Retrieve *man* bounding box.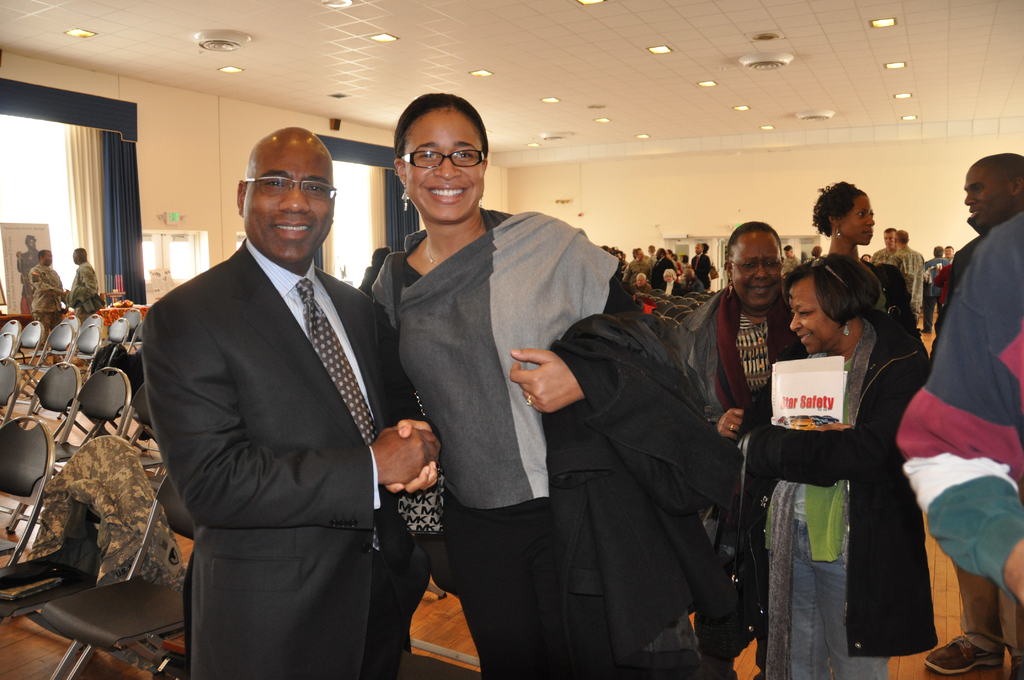
Bounding box: [left=620, top=247, right=653, bottom=284].
